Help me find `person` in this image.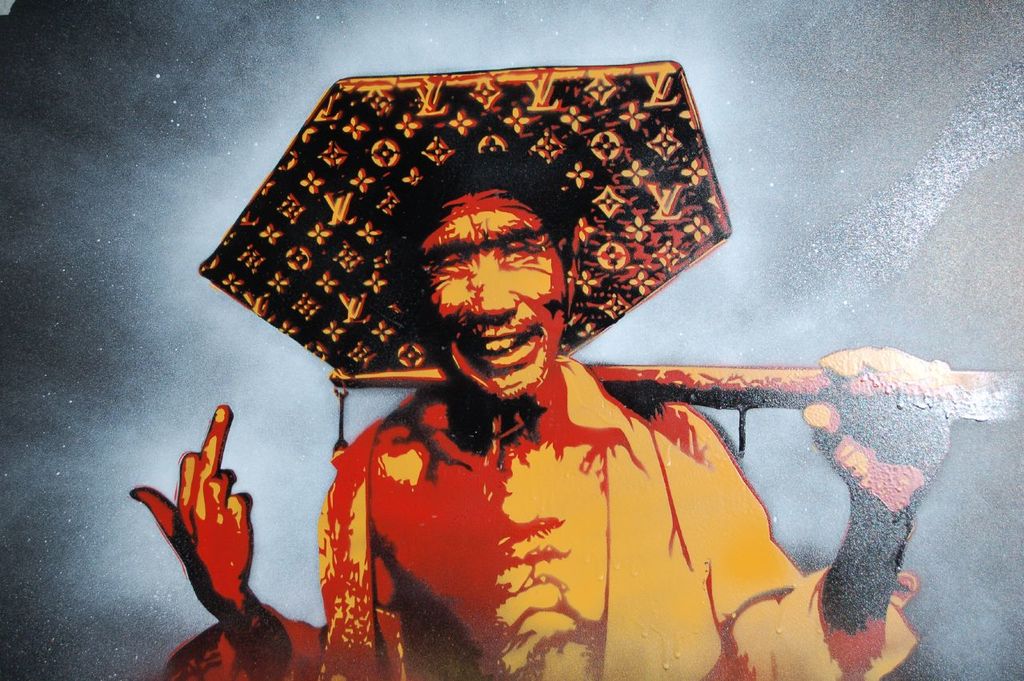
Found it: Rect(249, 134, 890, 680).
